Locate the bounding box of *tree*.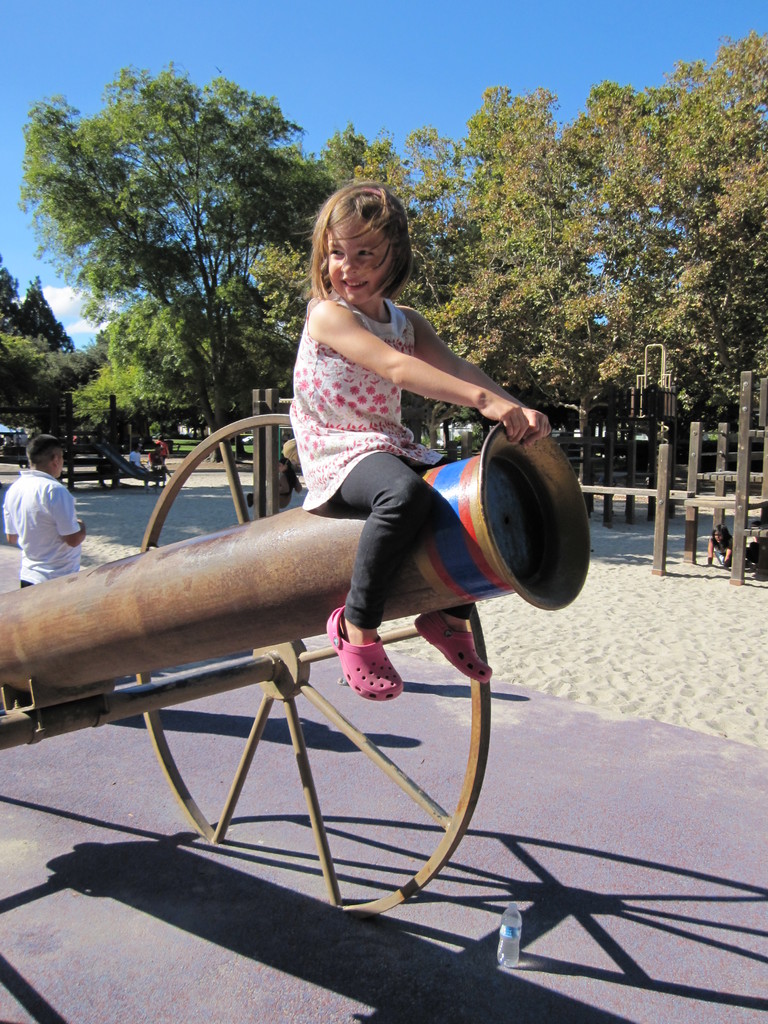
Bounding box: {"left": 22, "top": 280, "right": 80, "bottom": 364}.
